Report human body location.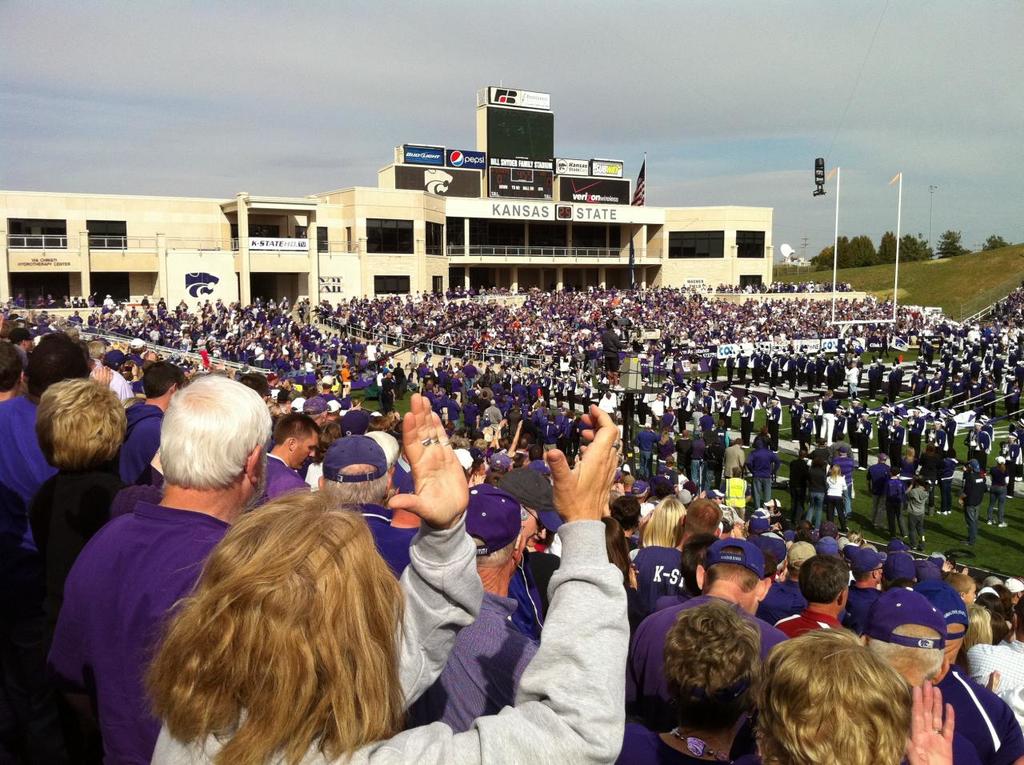
Report: (126,391,634,764).
